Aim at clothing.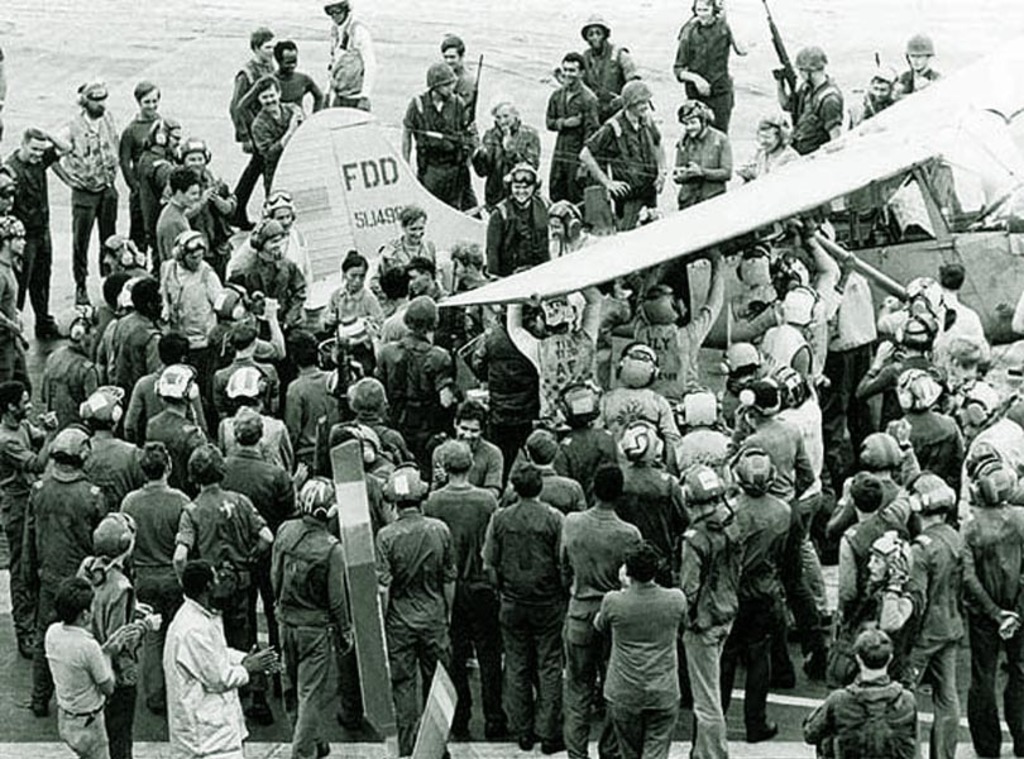
Aimed at <box>822,268,871,430</box>.
